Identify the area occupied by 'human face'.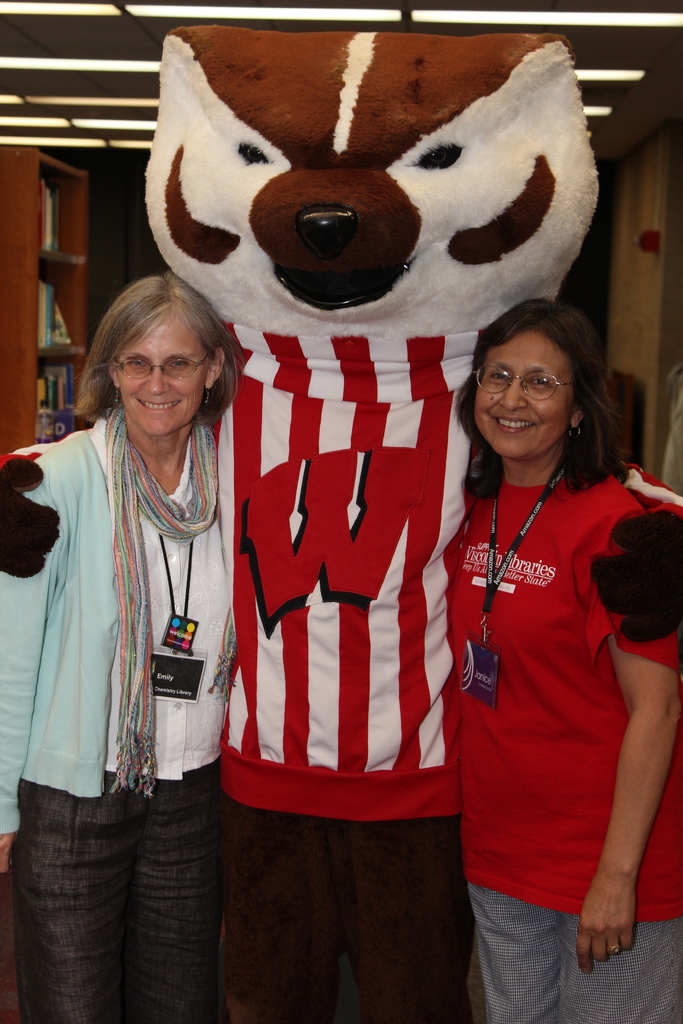
Area: detection(474, 337, 572, 456).
